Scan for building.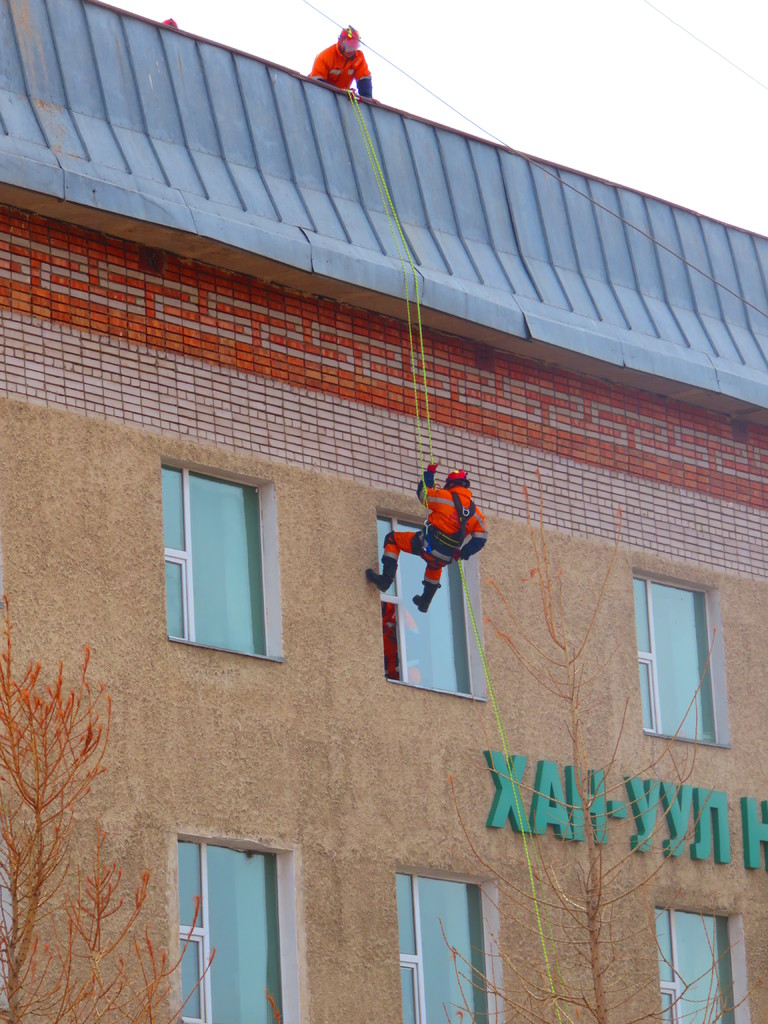
Scan result: l=0, t=0, r=767, b=1015.
